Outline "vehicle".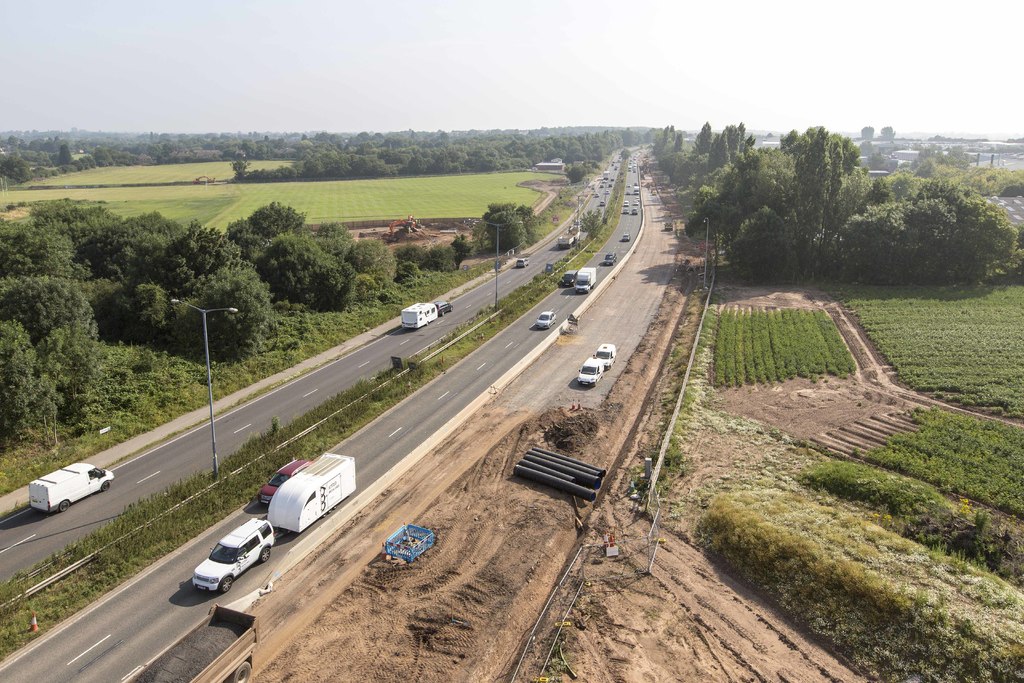
Outline: left=597, top=198, right=605, bottom=207.
